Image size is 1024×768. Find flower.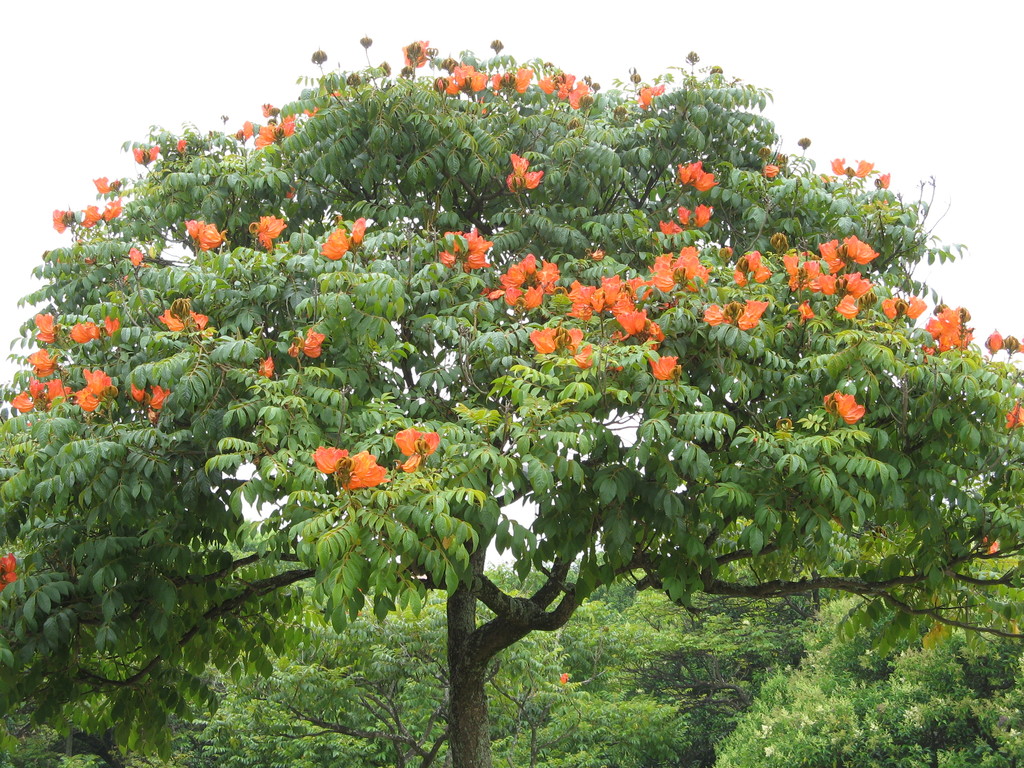
<region>499, 267, 524, 288</region>.
